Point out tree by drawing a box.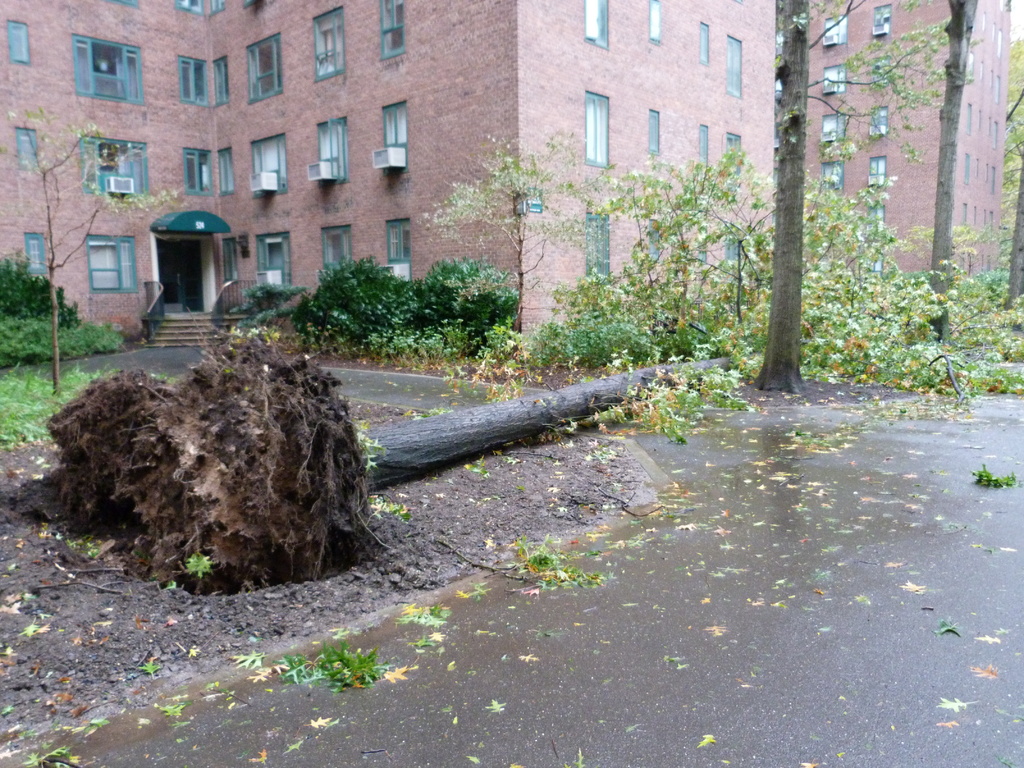
bbox=[834, 0, 990, 353].
